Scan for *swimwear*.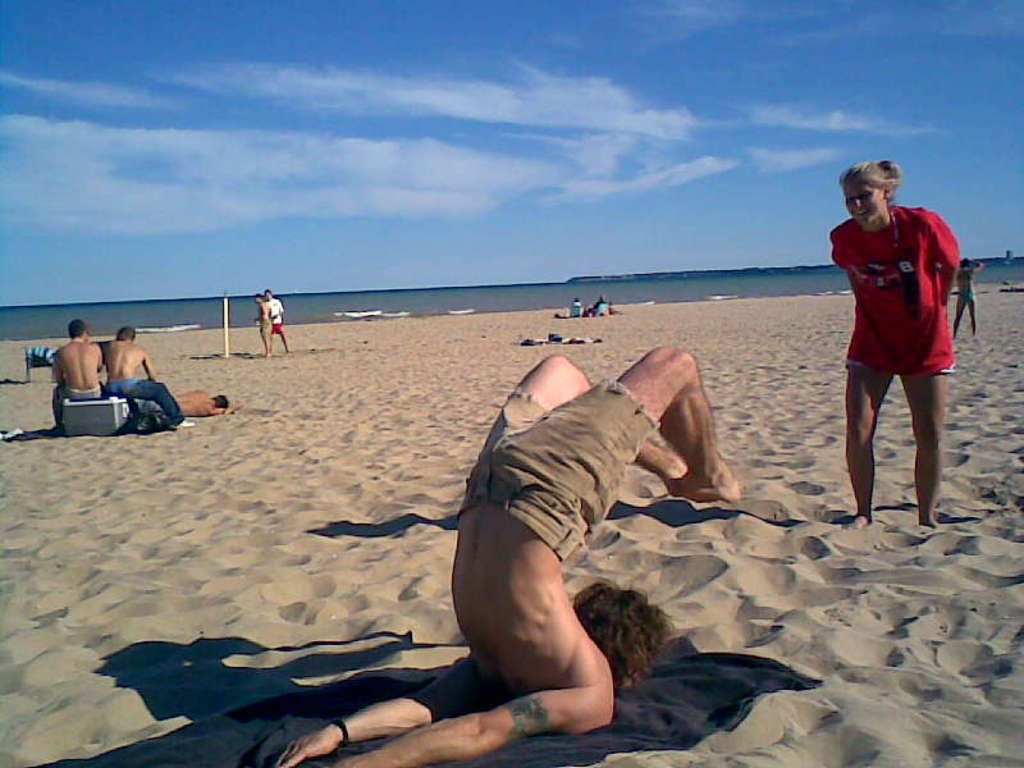
Scan result: 451:383:660:564.
